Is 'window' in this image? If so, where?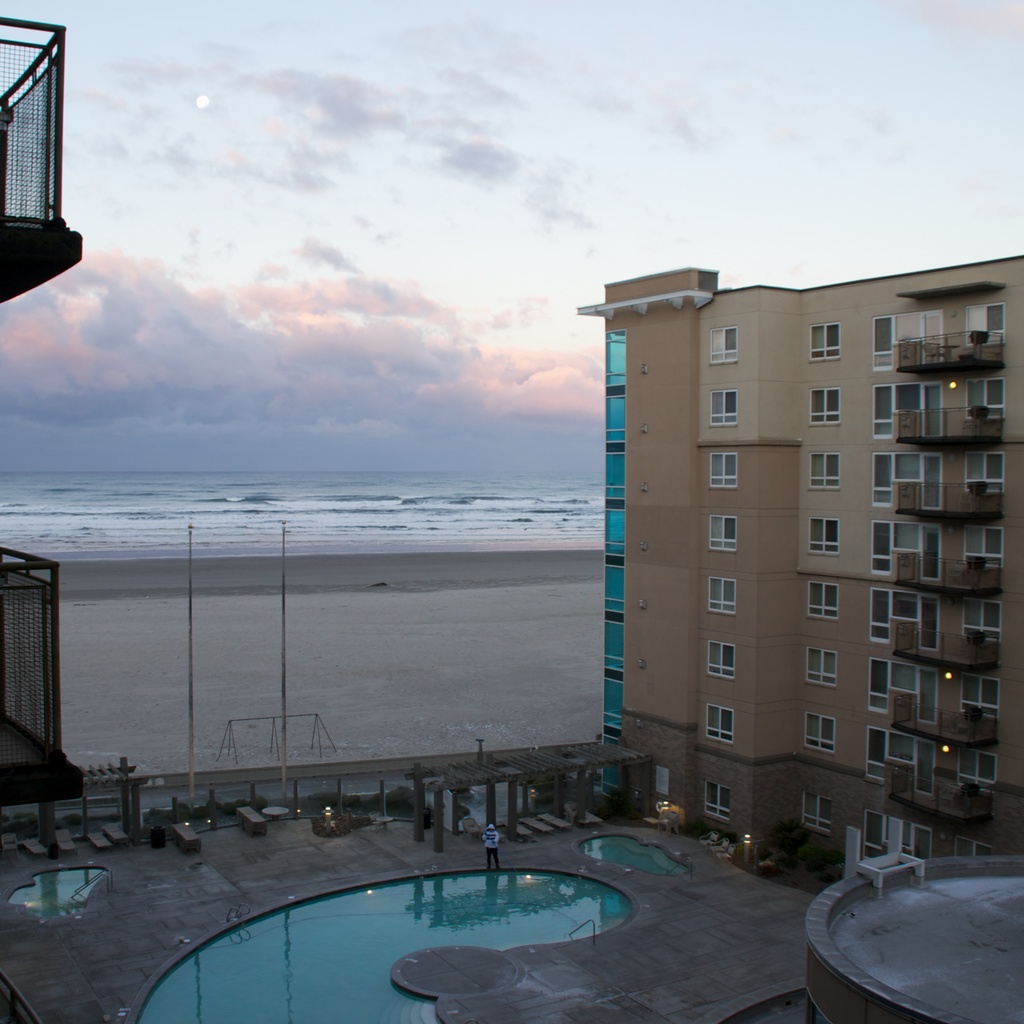
Yes, at [x1=810, y1=518, x2=841, y2=554].
